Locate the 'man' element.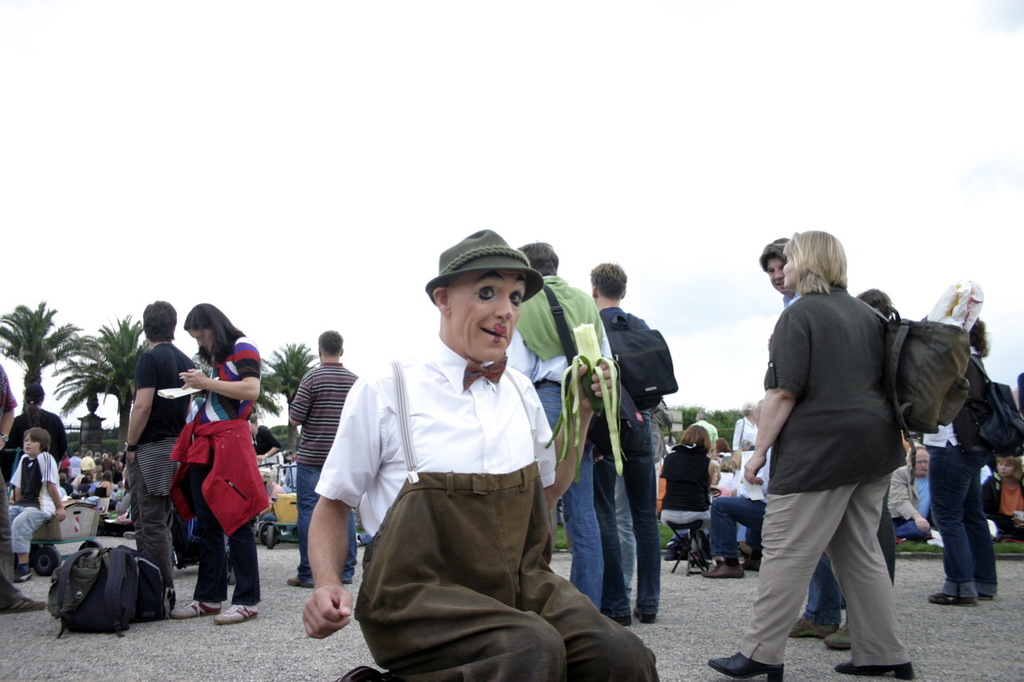
Element bbox: {"left": 581, "top": 251, "right": 674, "bottom": 628}.
